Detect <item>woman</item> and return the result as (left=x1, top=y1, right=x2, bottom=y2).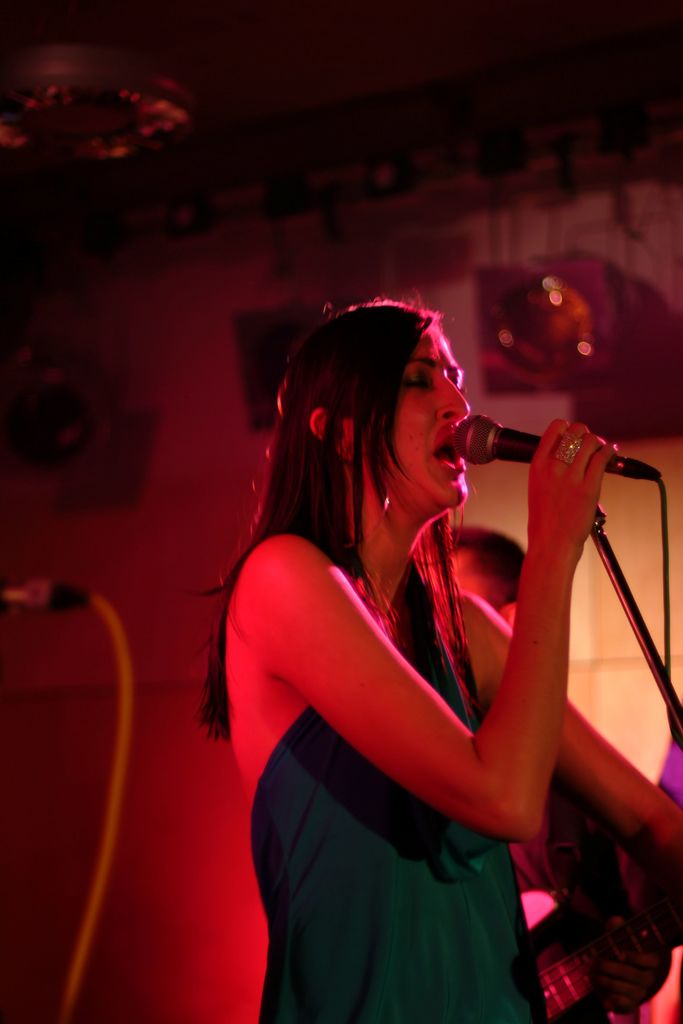
(left=180, top=264, right=650, bottom=1004).
